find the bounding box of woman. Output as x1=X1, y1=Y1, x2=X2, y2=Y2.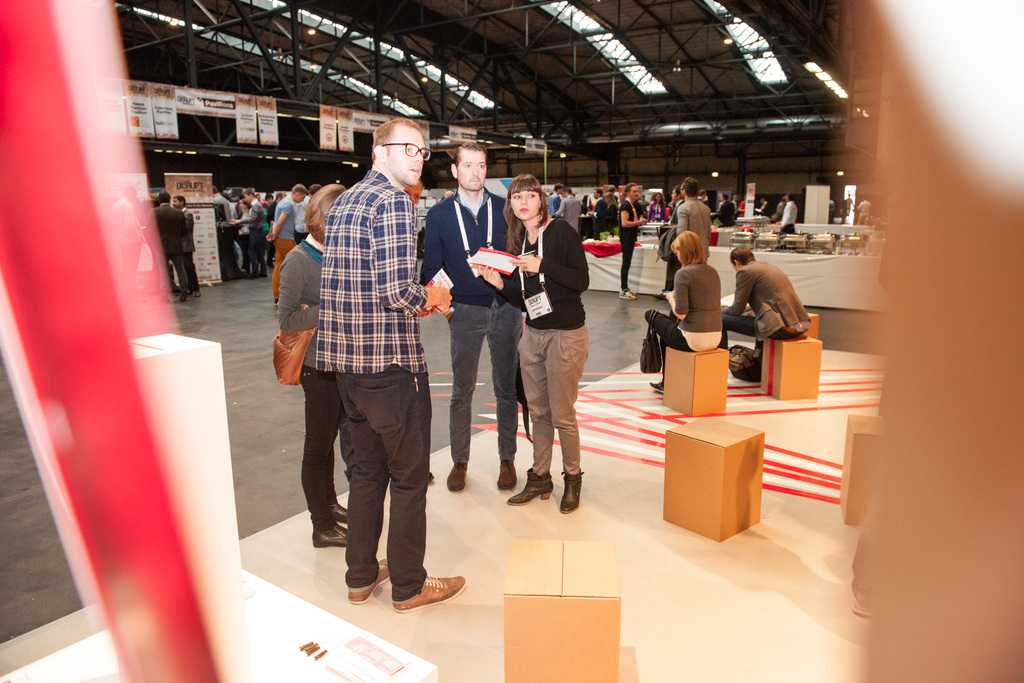
x1=646, y1=233, x2=723, y2=393.
